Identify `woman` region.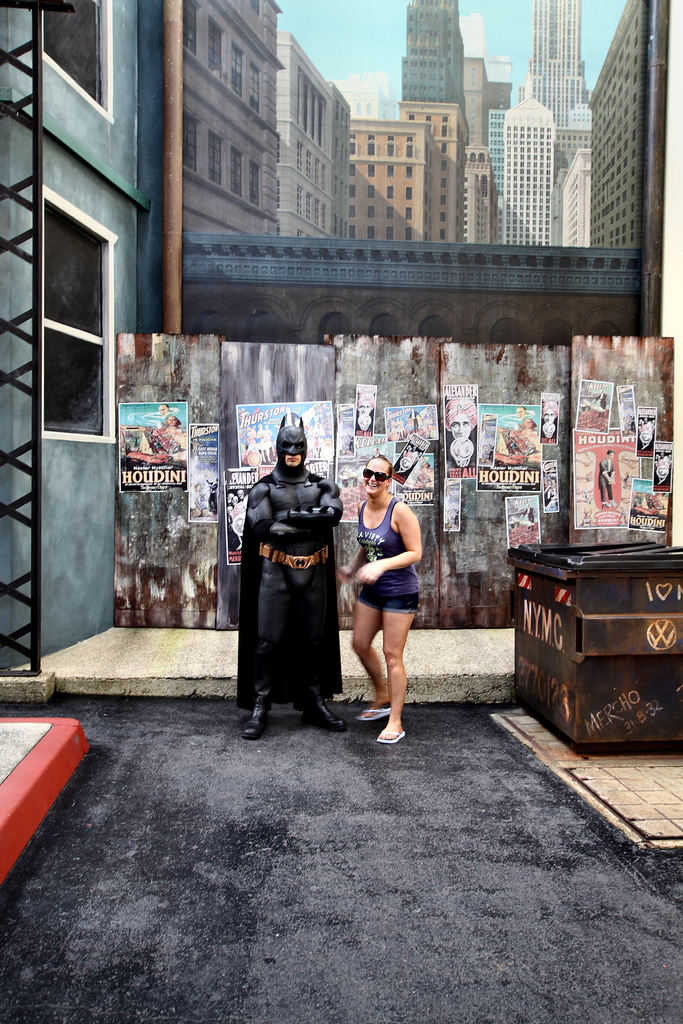
Region: 166 415 182 433.
